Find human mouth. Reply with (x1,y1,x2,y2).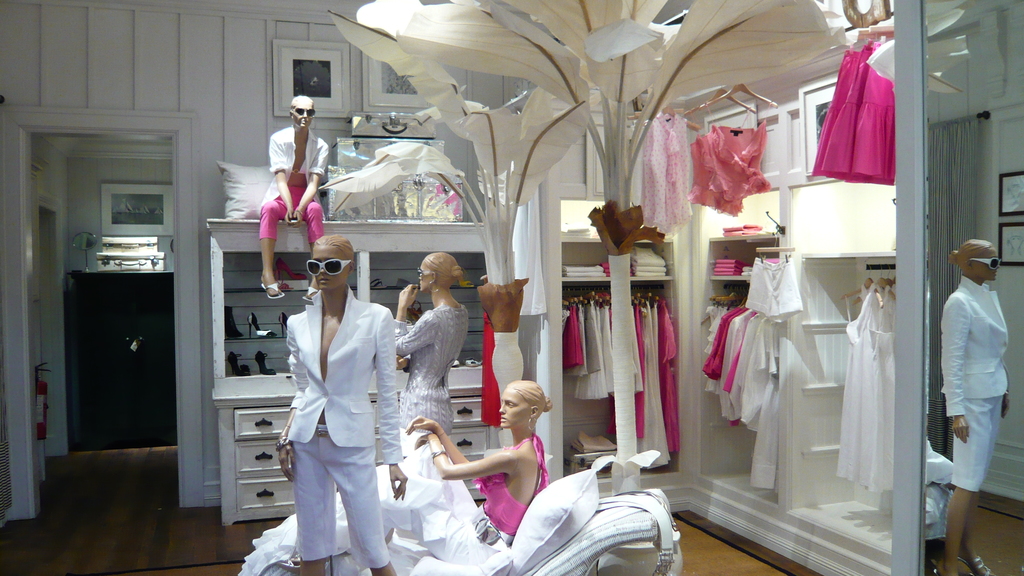
(301,120,306,124).
